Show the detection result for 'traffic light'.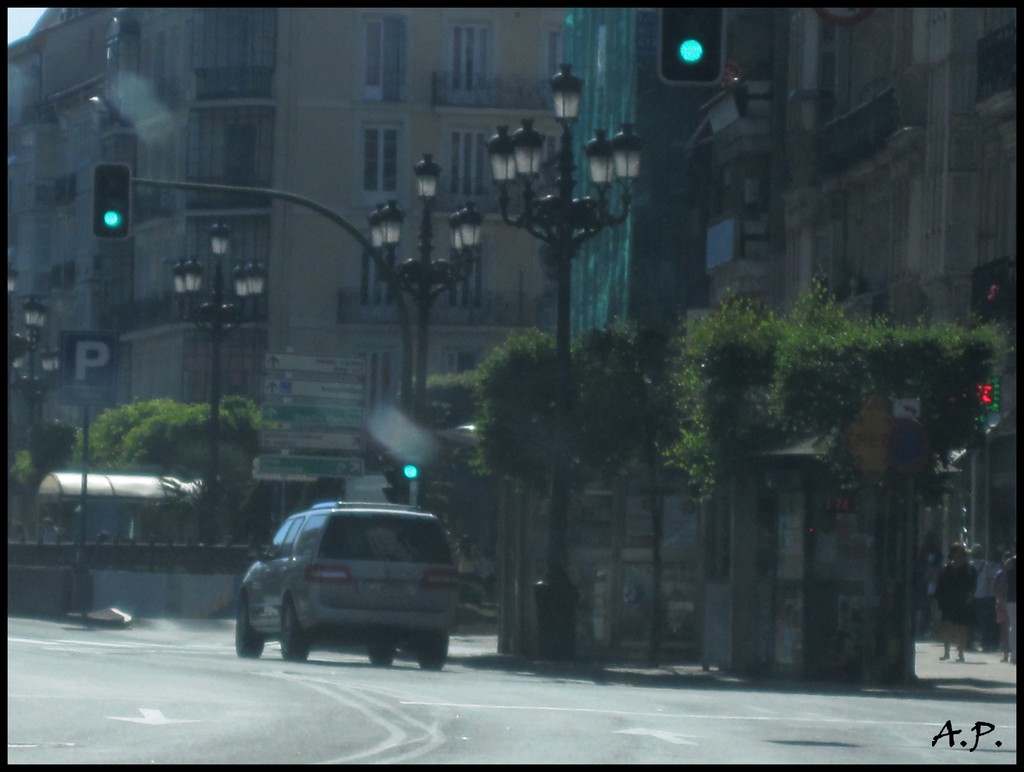
bbox=[662, 9, 726, 86].
